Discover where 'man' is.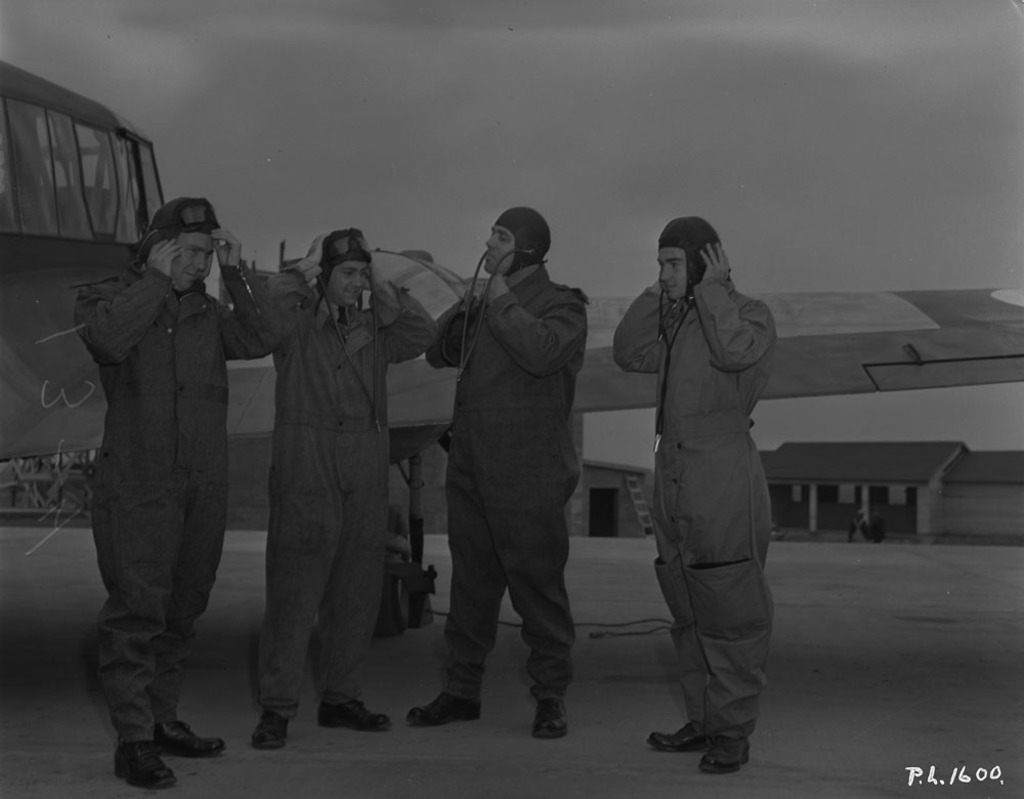
Discovered at locate(402, 179, 605, 753).
